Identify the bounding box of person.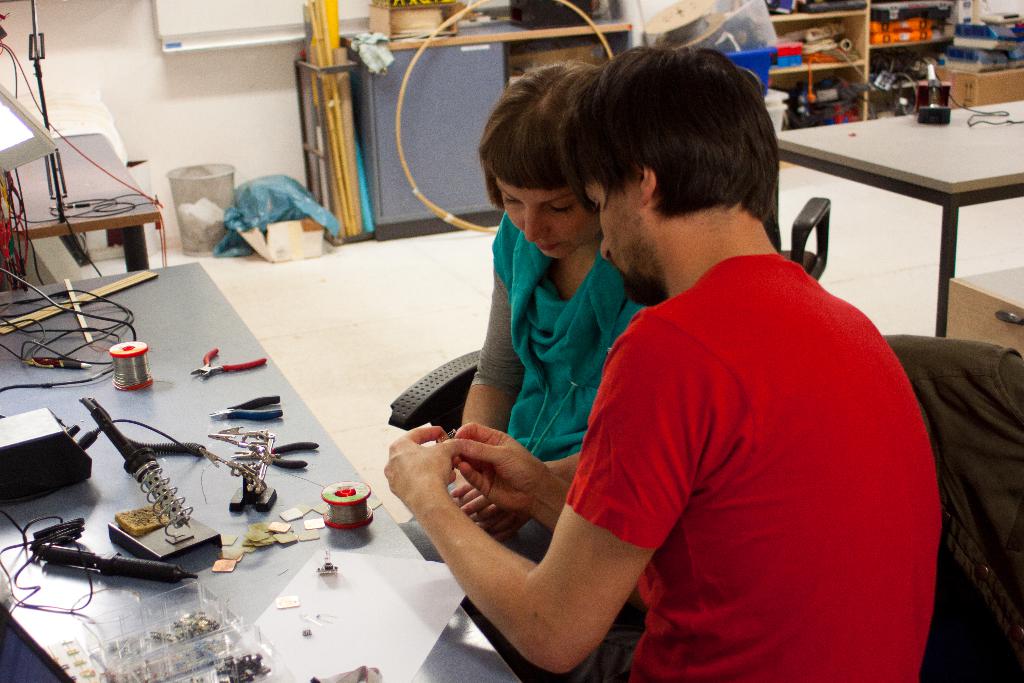
l=398, t=60, r=653, b=623.
